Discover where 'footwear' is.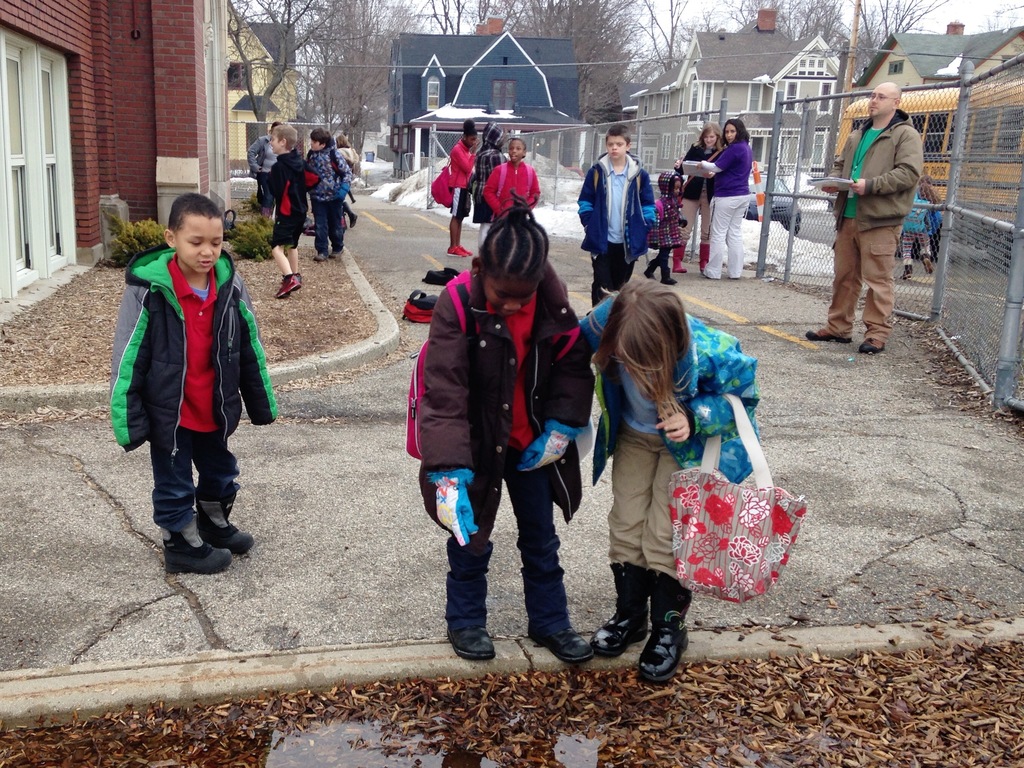
Discovered at [166, 509, 233, 574].
